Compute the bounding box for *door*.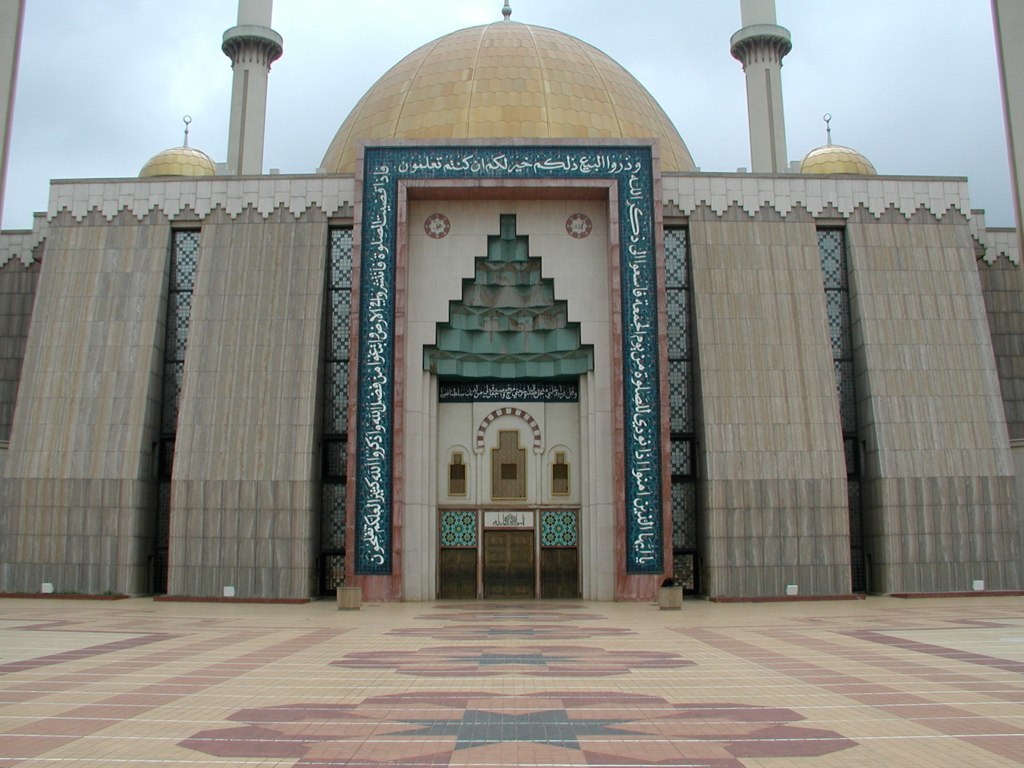
select_region(442, 551, 478, 608).
